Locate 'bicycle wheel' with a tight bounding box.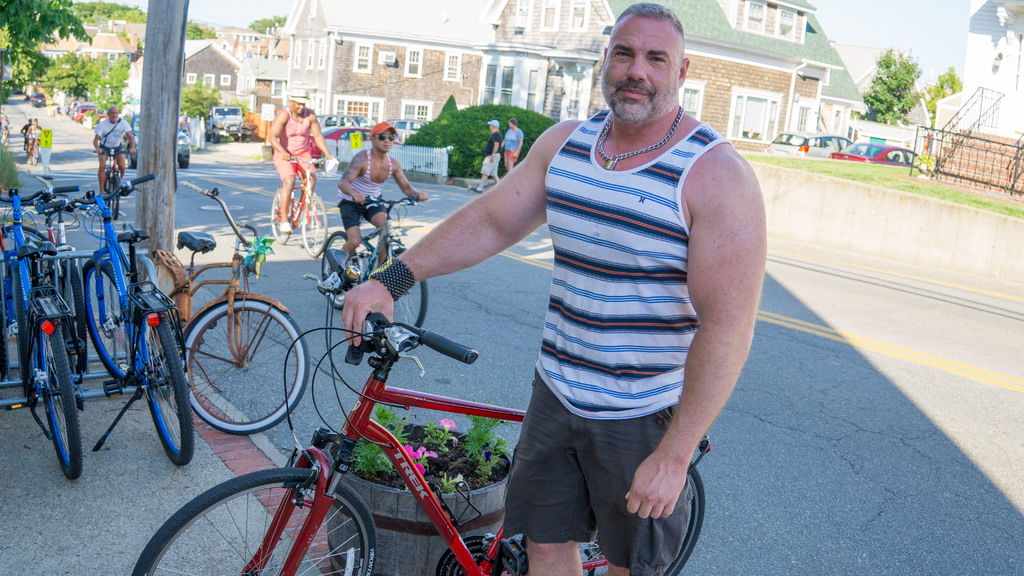
140:317:195:469.
